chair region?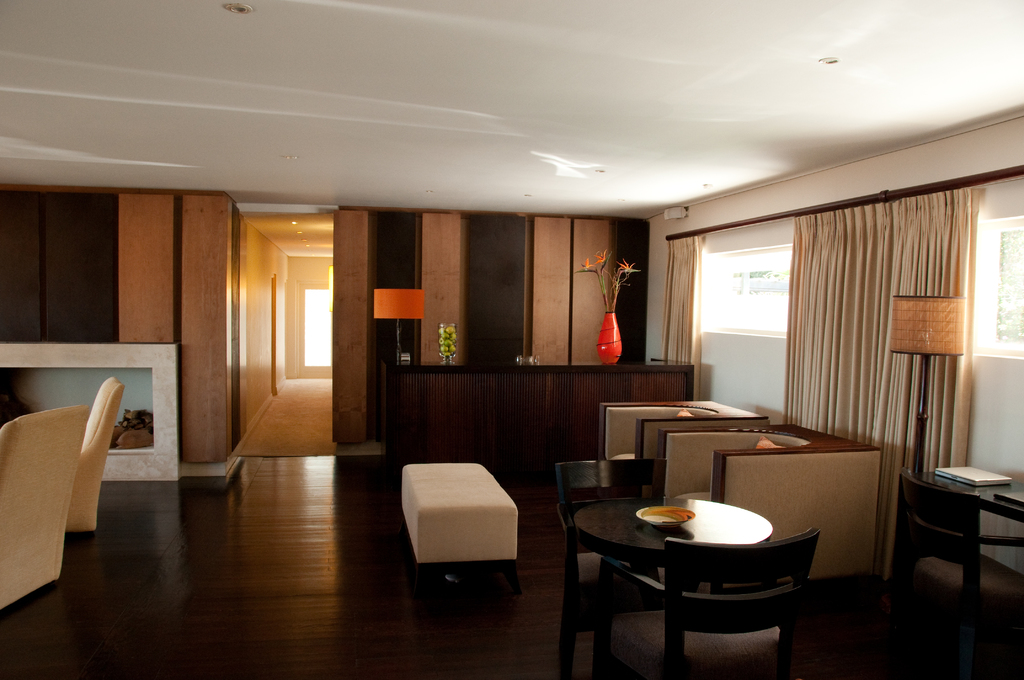
region(79, 367, 122, 539)
